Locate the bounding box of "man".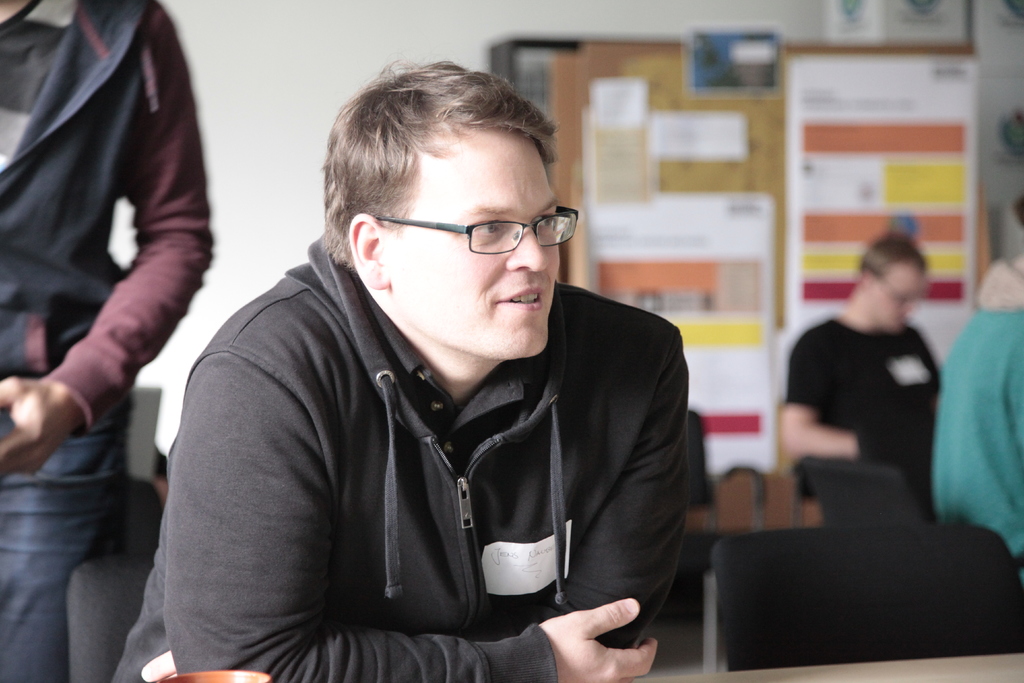
Bounding box: 118, 66, 728, 662.
